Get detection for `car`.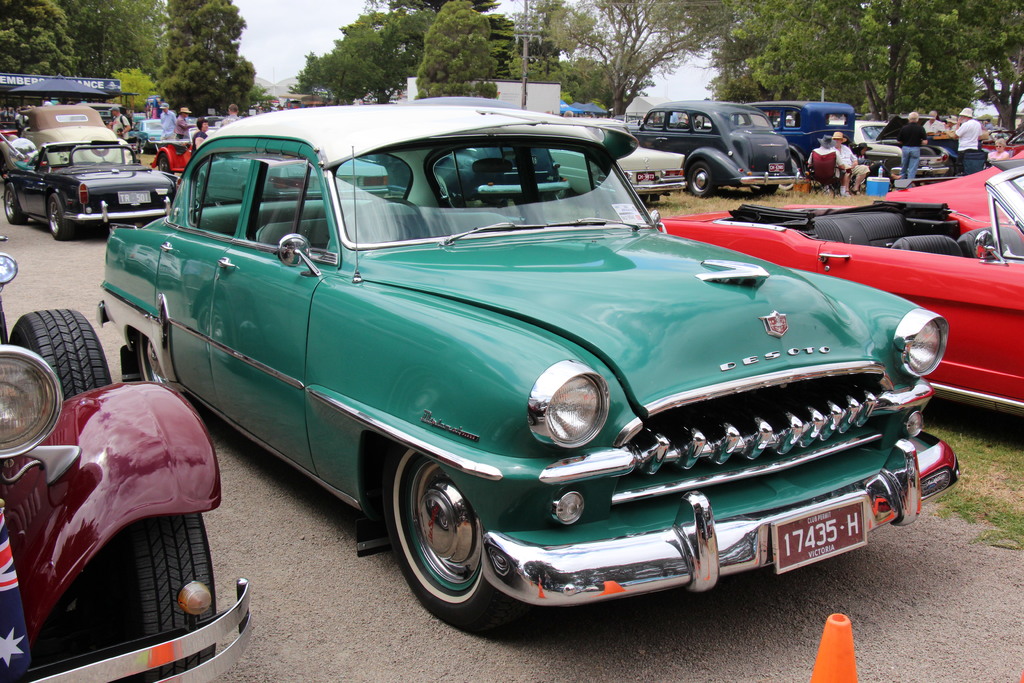
Detection: {"x1": 0, "y1": 106, "x2": 36, "y2": 158}.
